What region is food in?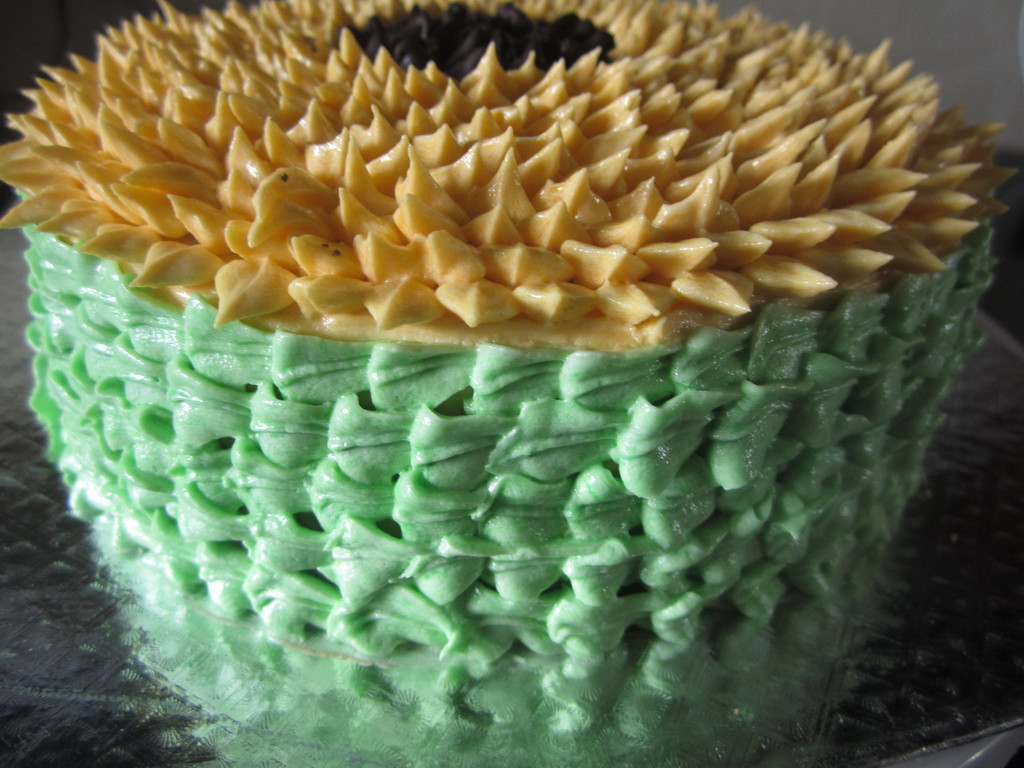
<box>124,0,1023,628</box>.
